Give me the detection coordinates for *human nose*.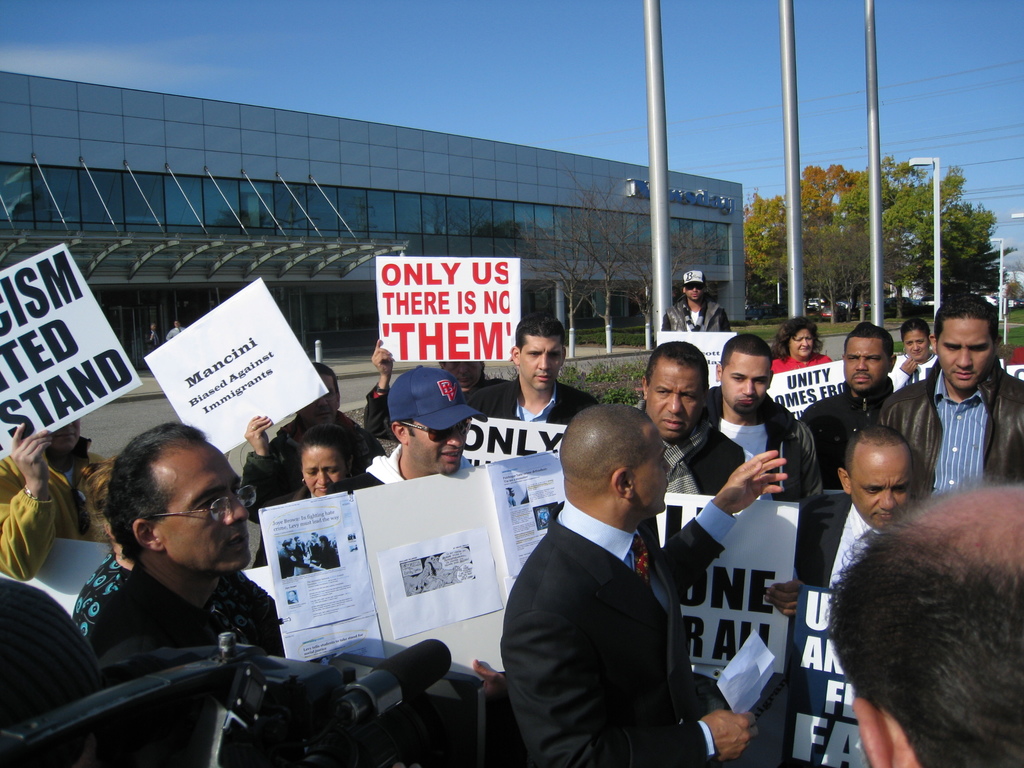
BBox(740, 381, 755, 397).
